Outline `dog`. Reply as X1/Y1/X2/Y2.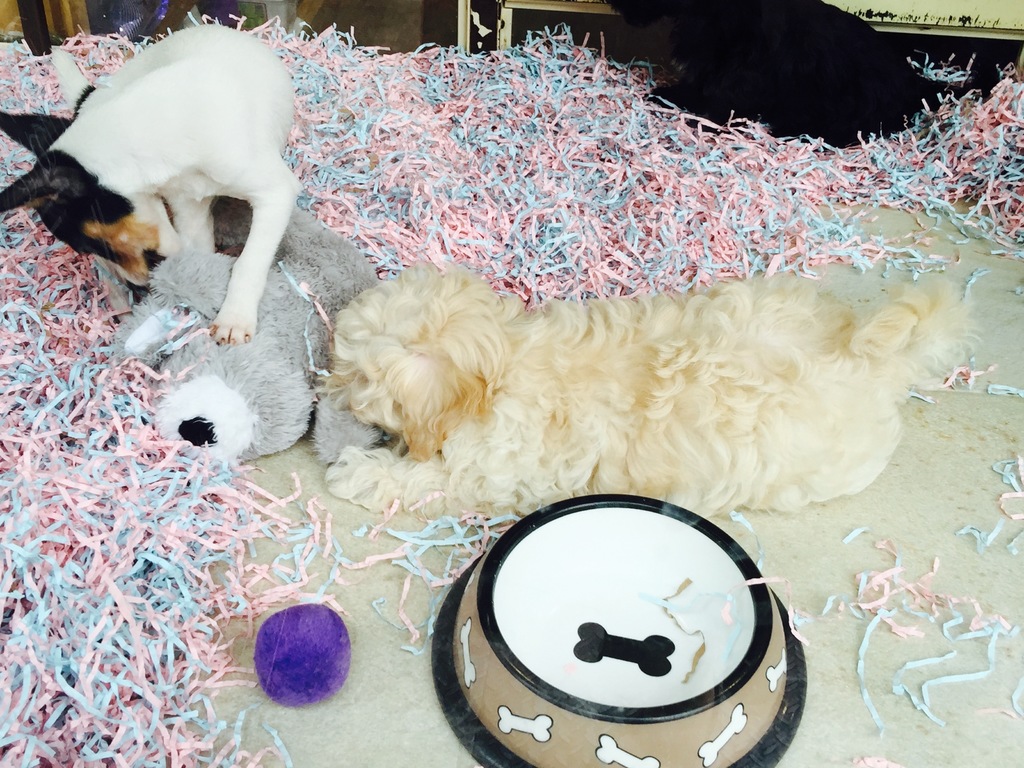
607/0/998/148.
